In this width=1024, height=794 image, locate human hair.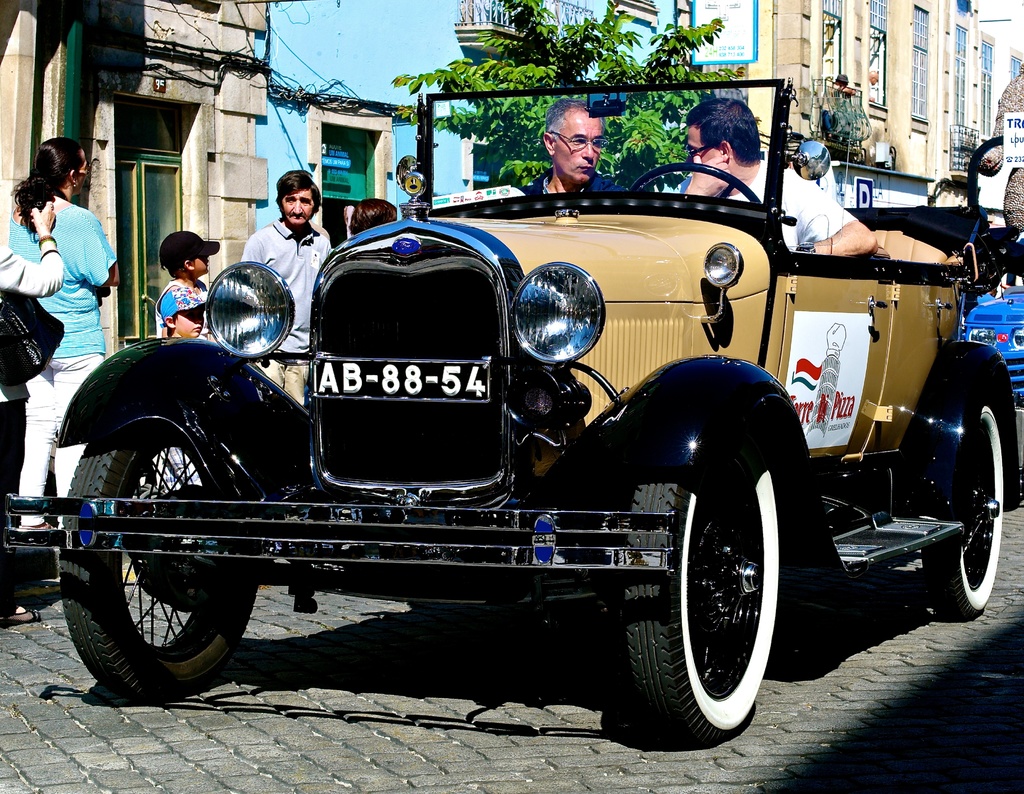
Bounding box: bbox(277, 166, 322, 221).
